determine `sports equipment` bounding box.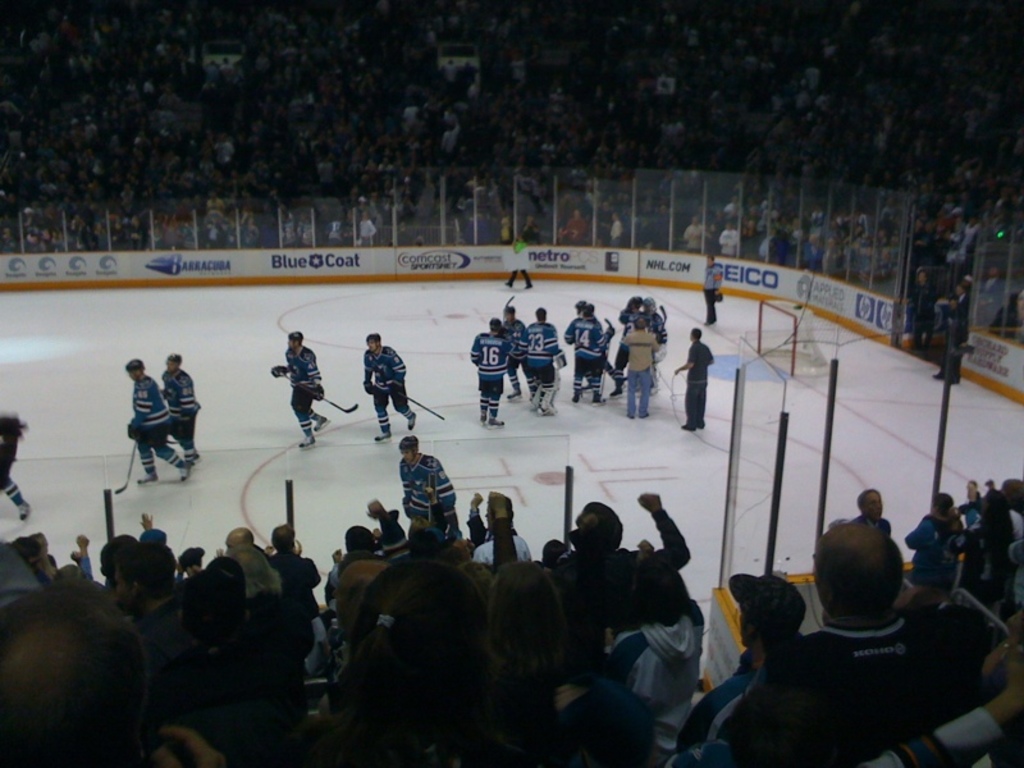
Determined: pyautogui.locateOnScreen(535, 307, 545, 326).
